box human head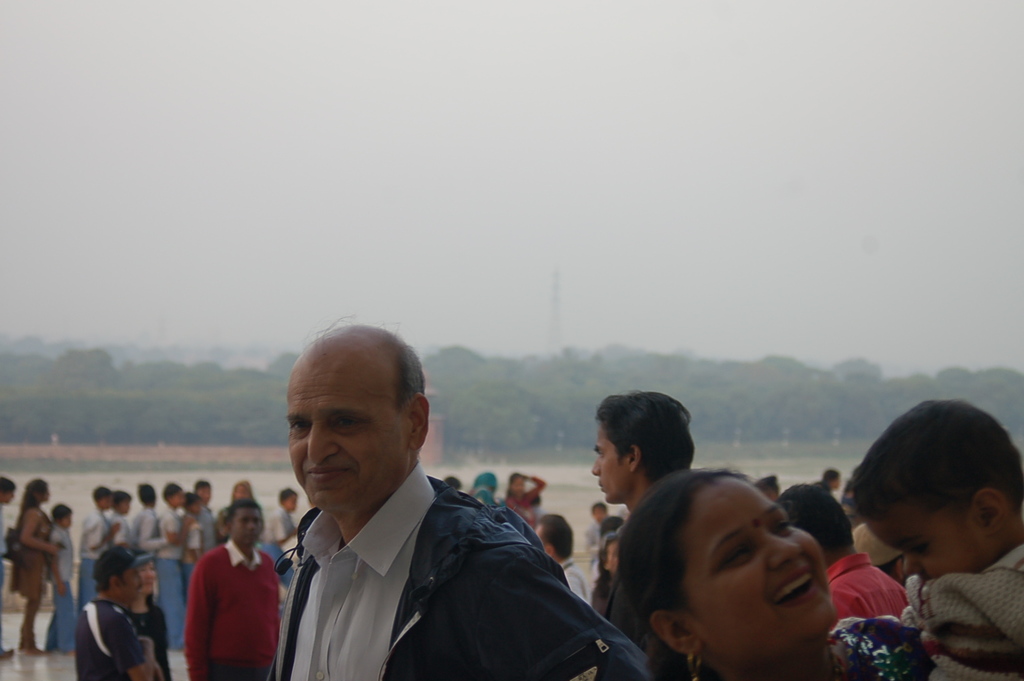
Rect(281, 491, 299, 513)
